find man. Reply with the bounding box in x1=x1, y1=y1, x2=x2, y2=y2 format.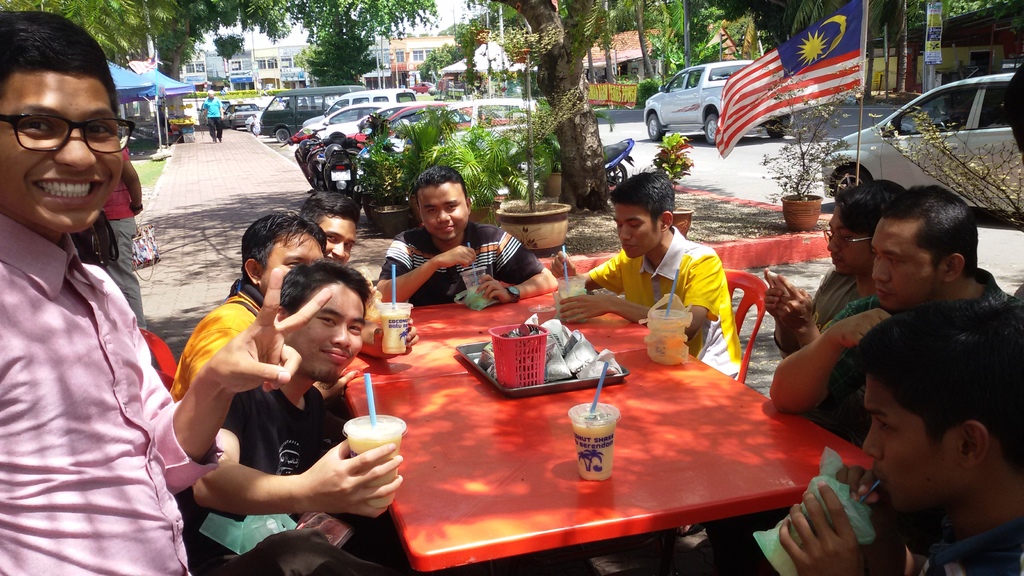
x1=649, y1=175, x2=906, y2=545.
